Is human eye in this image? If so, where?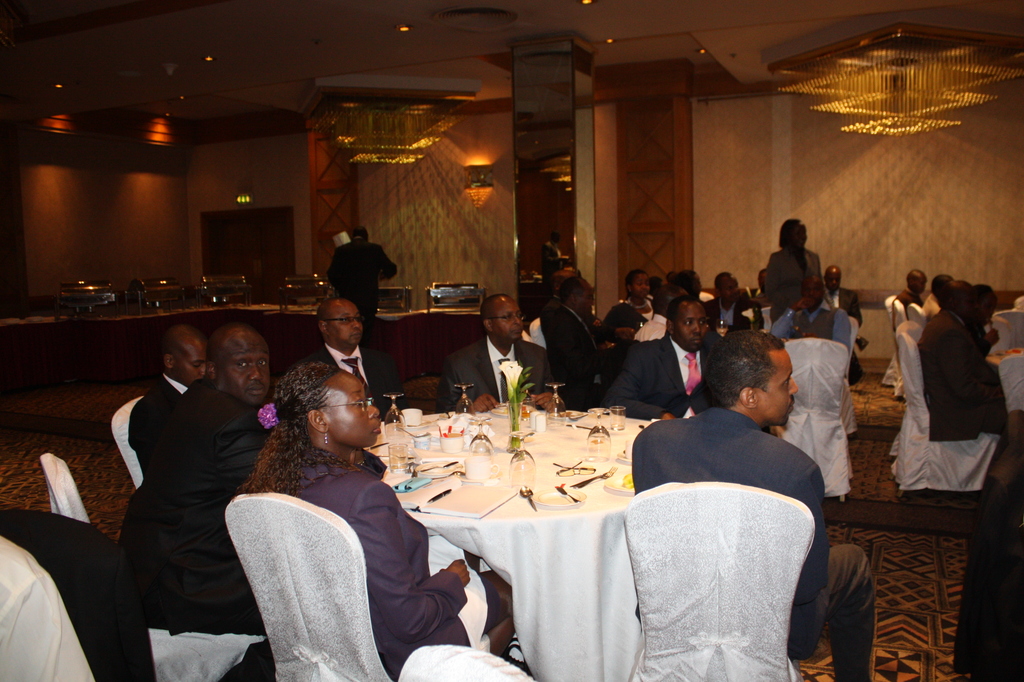
Yes, at [234,359,248,365].
